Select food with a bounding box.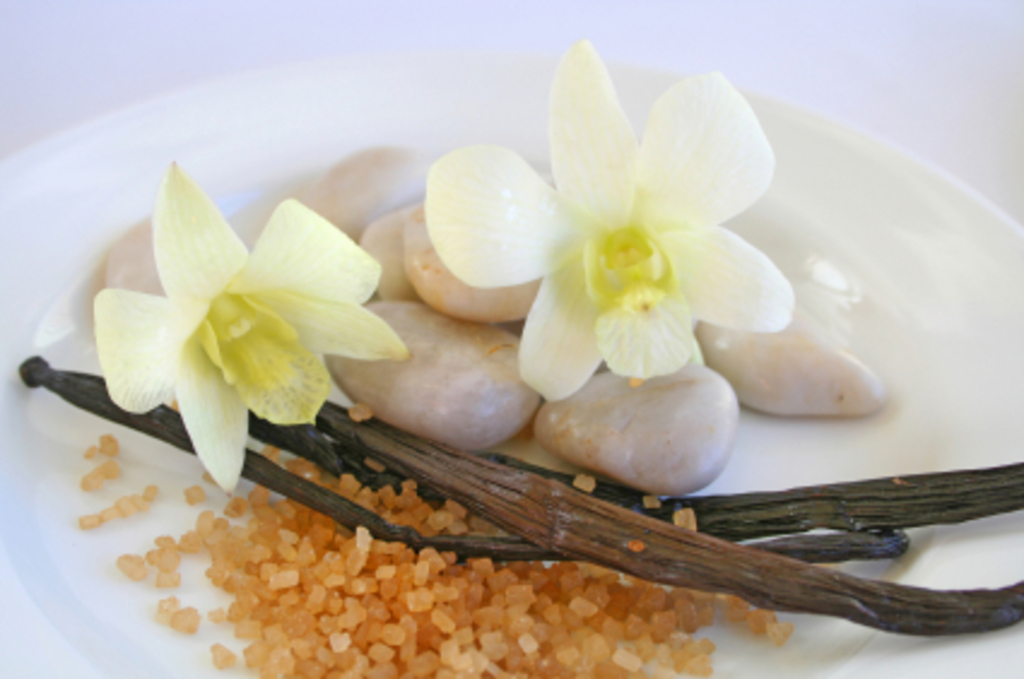
530 366 761 486.
